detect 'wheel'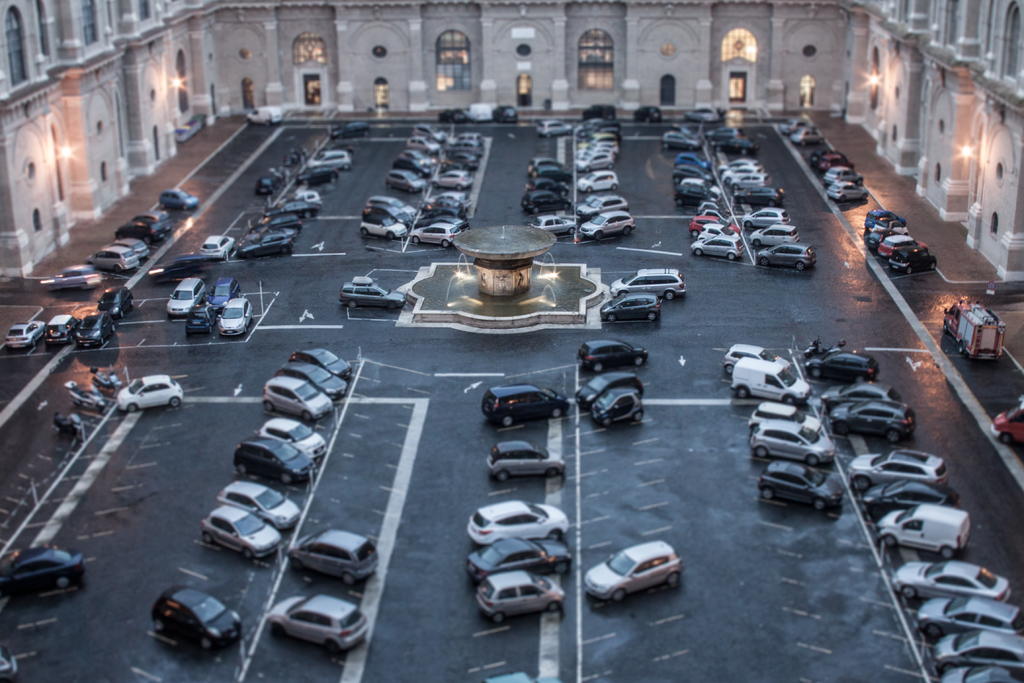
x1=412, y1=239, x2=420, y2=247
